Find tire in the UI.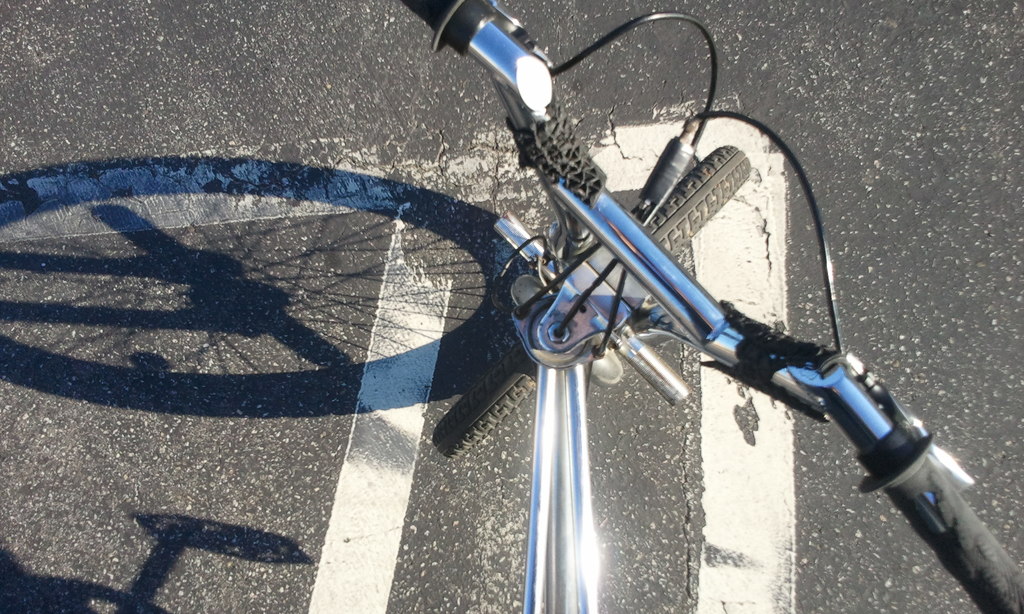
UI element at region(430, 139, 754, 480).
